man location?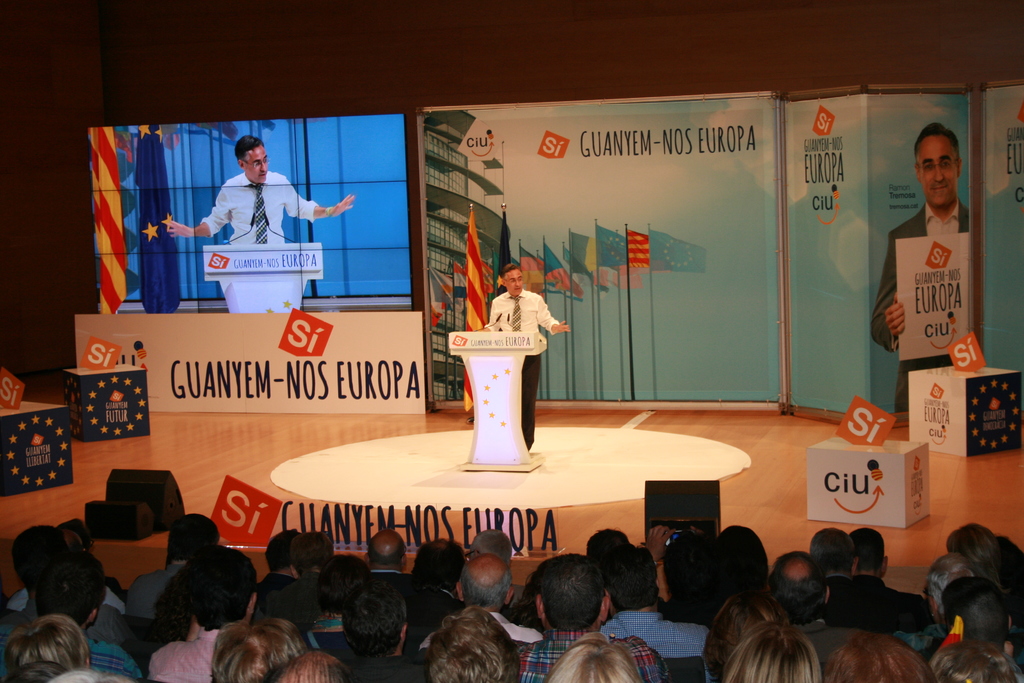
x1=849 y1=527 x2=929 y2=630
